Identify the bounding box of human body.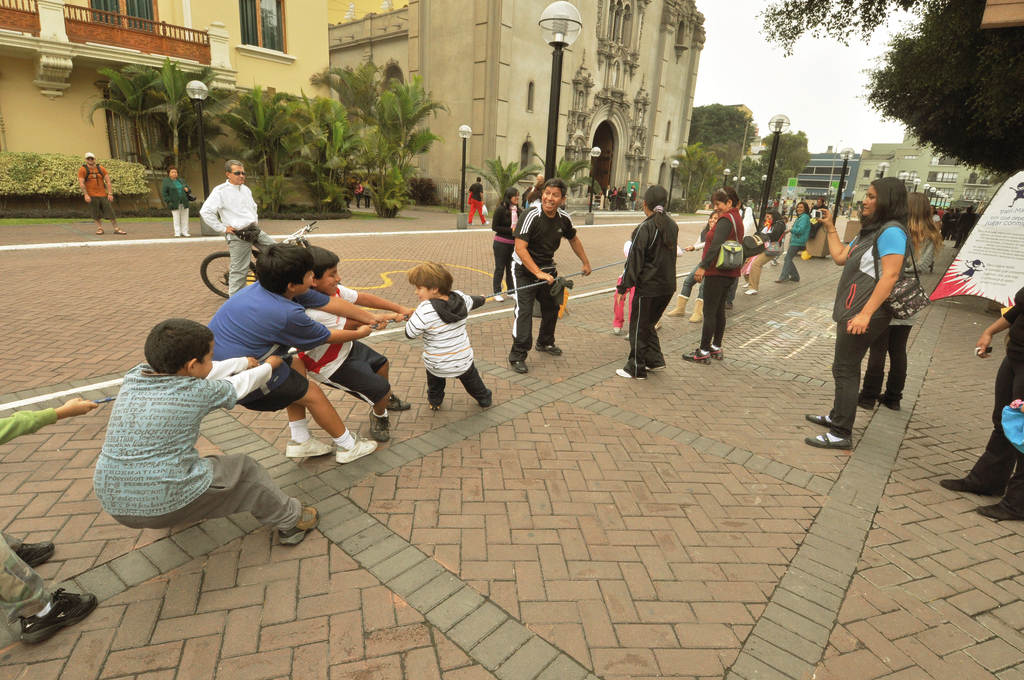
x1=0, y1=397, x2=102, y2=654.
